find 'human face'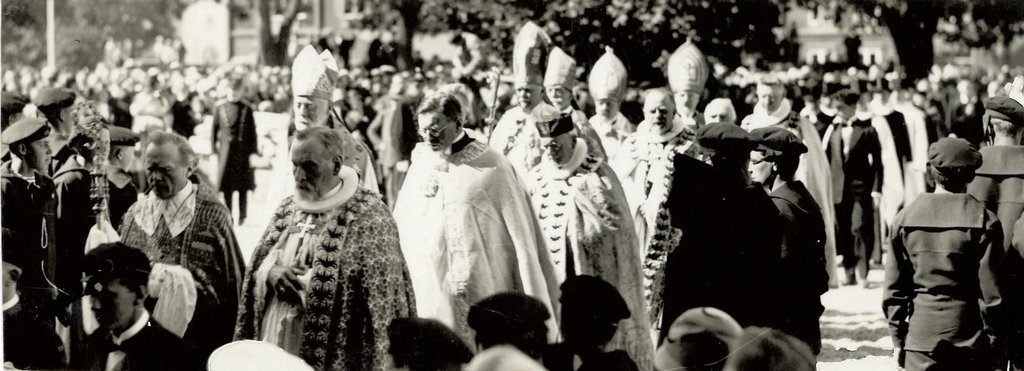
region(90, 285, 135, 327)
